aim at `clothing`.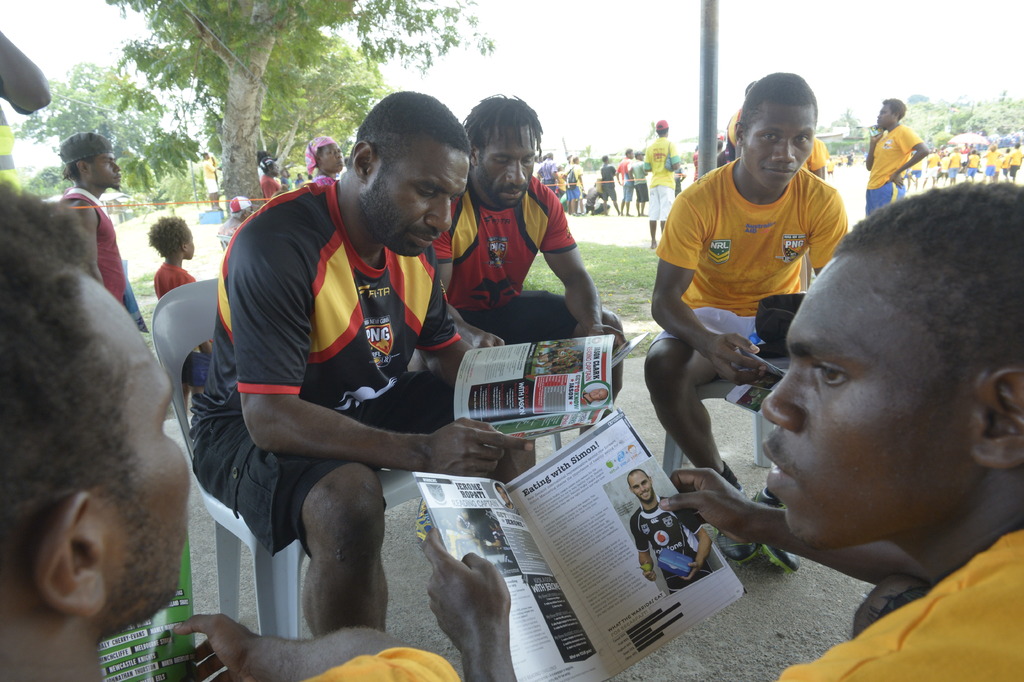
Aimed at bbox=[797, 526, 1023, 681].
